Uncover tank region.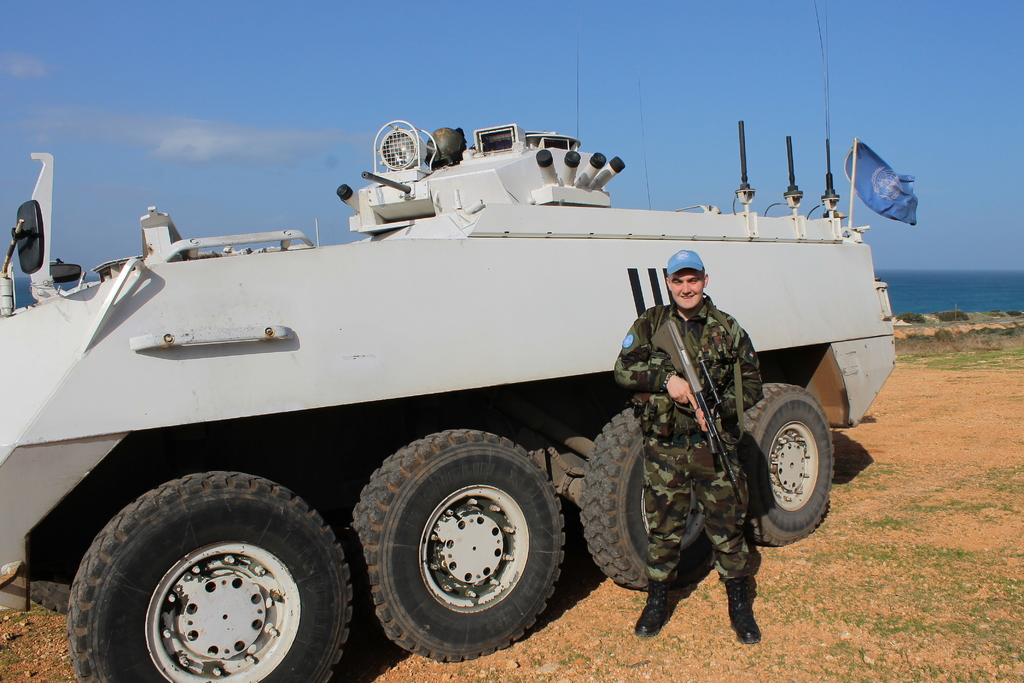
Uncovered: Rect(0, 0, 900, 682).
